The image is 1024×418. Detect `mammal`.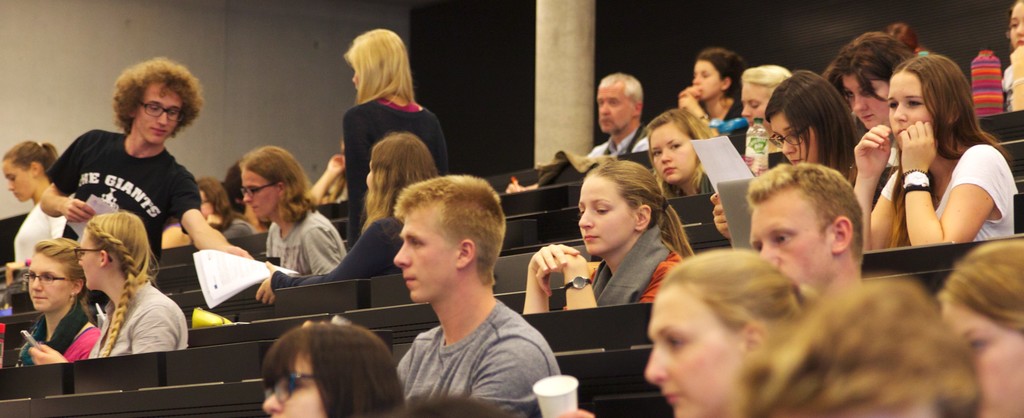
Detection: Rect(828, 21, 924, 139).
